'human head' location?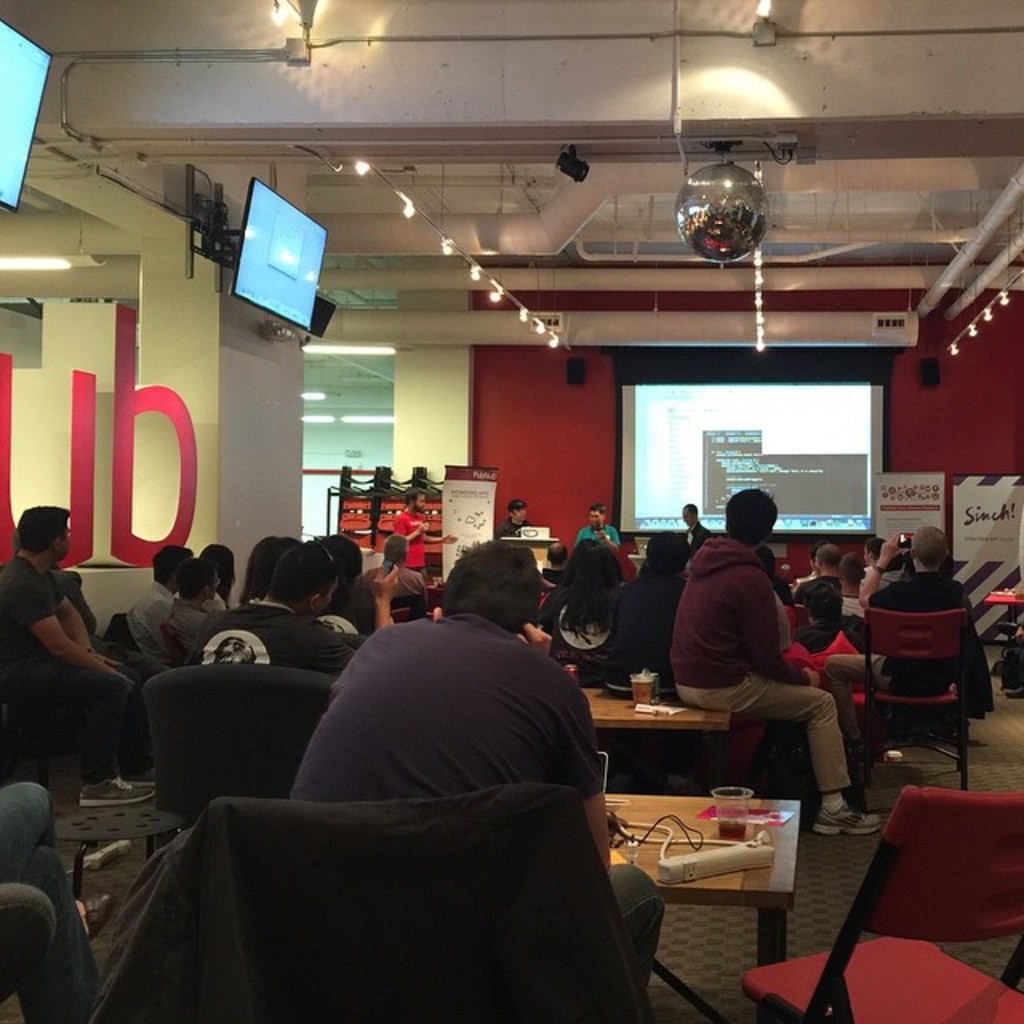
(586,504,602,523)
